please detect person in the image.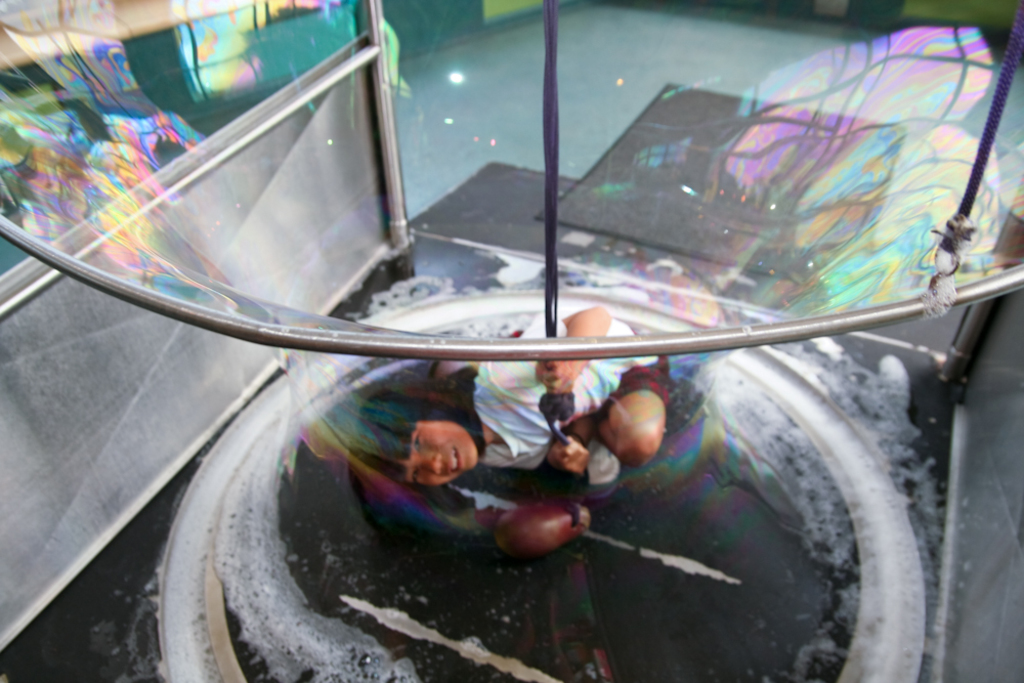
(328,318,693,603).
